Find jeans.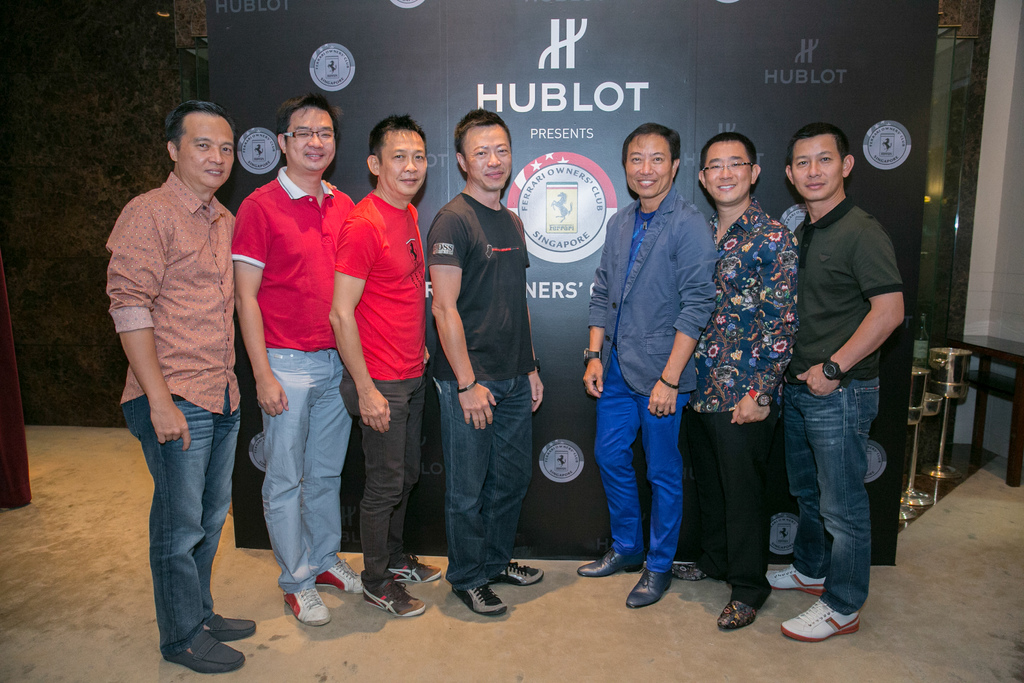
{"left": 792, "top": 375, "right": 871, "bottom": 618}.
